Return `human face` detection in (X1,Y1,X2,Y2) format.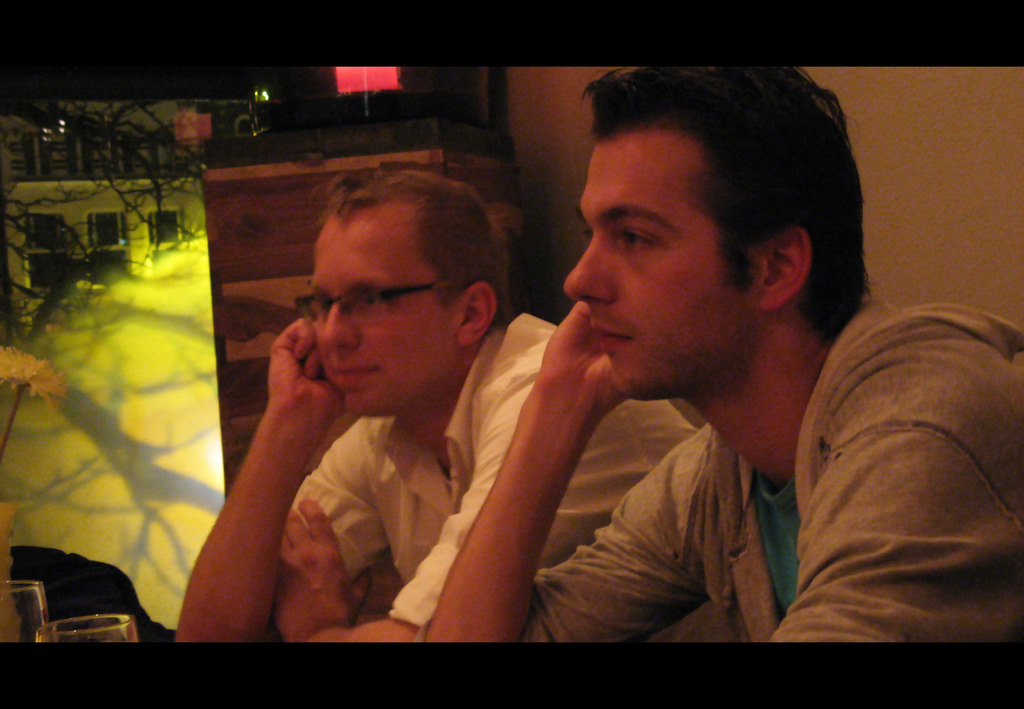
(561,140,757,401).
